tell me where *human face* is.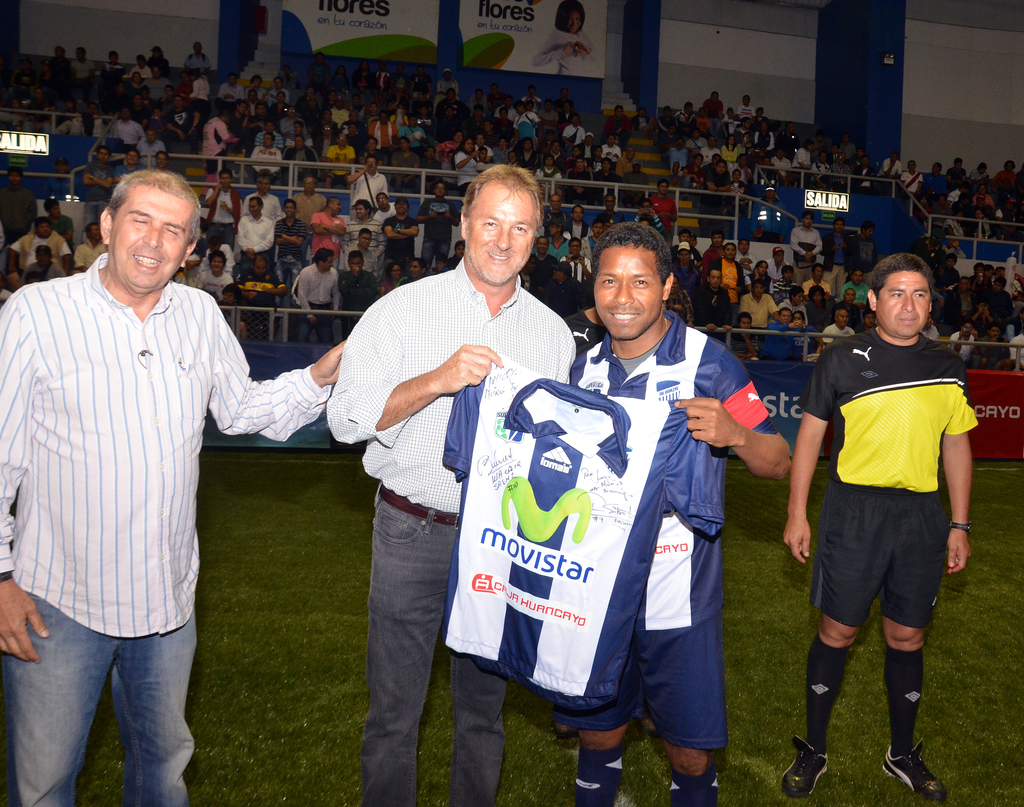
*human face* is at 444,106,454,115.
